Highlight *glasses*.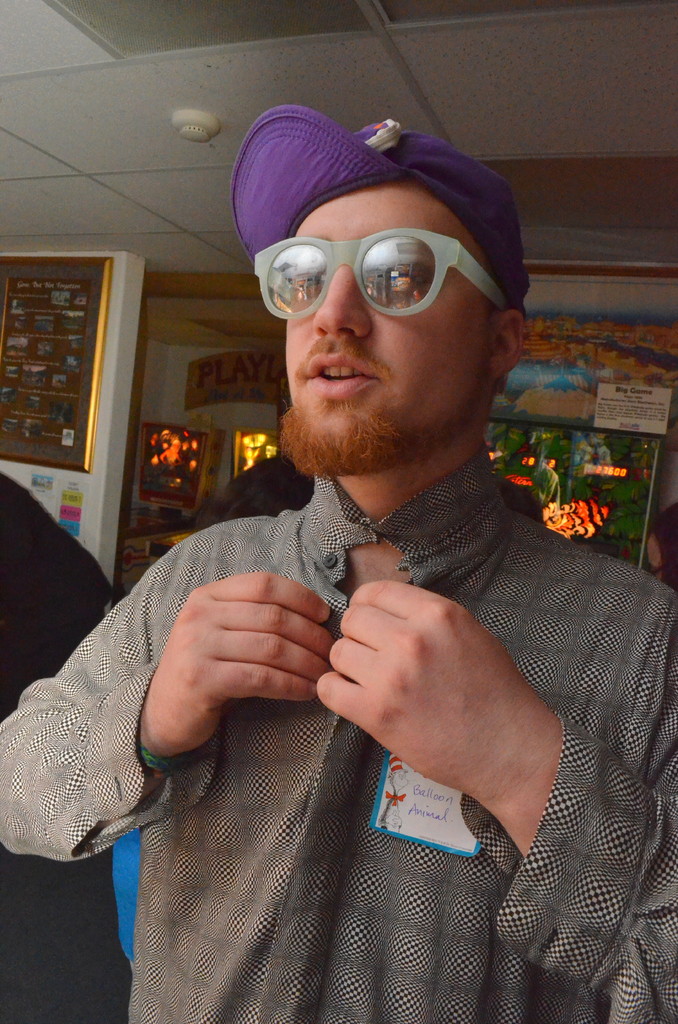
Highlighted region: x1=252 y1=230 x2=514 y2=317.
